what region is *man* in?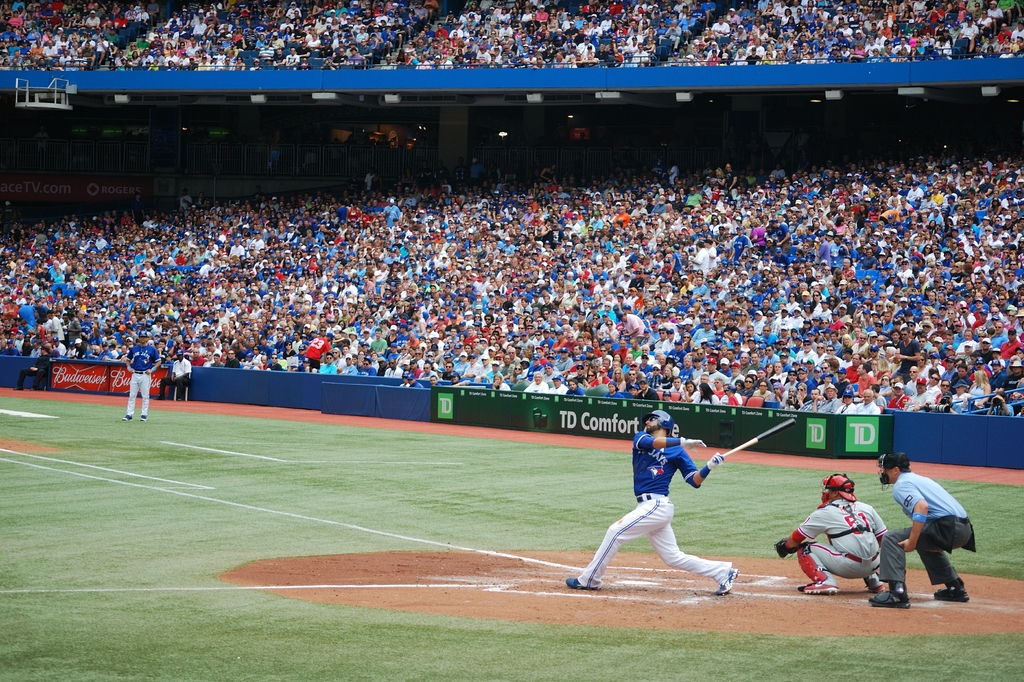
(889,329,917,371).
